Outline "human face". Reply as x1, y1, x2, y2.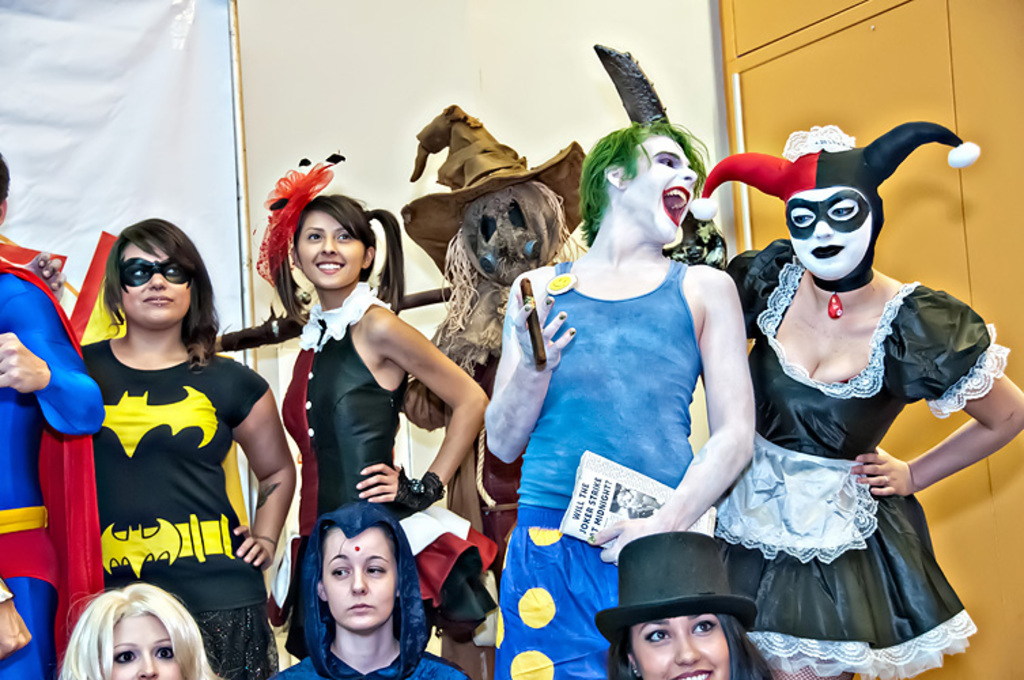
630, 616, 736, 679.
